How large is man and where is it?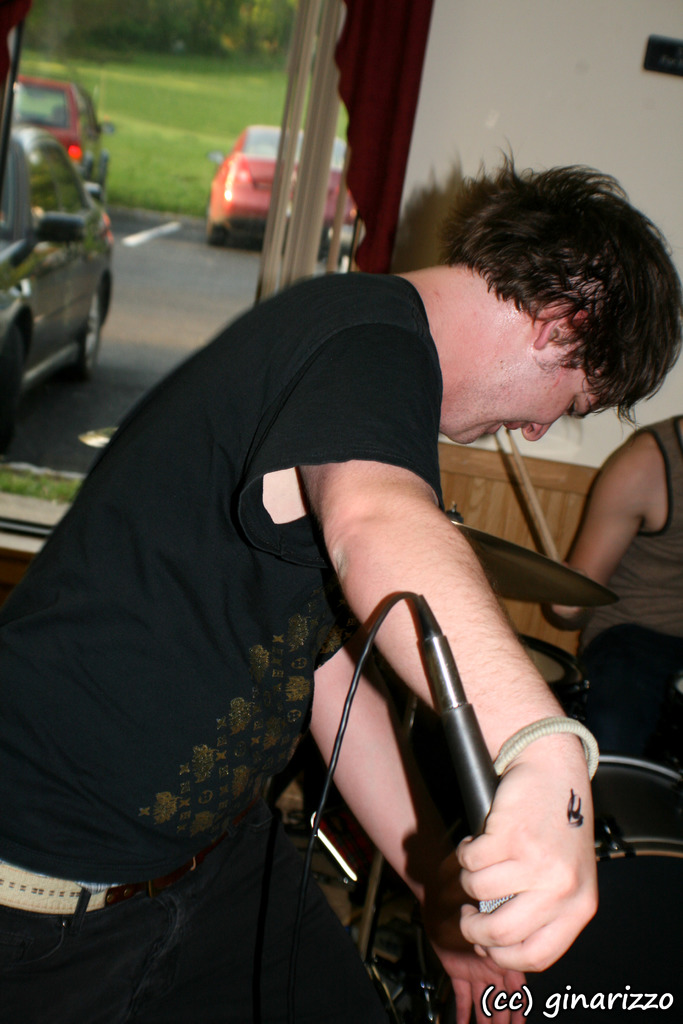
Bounding box: {"left": 522, "top": 407, "right": 682, "bottom": 831}.
